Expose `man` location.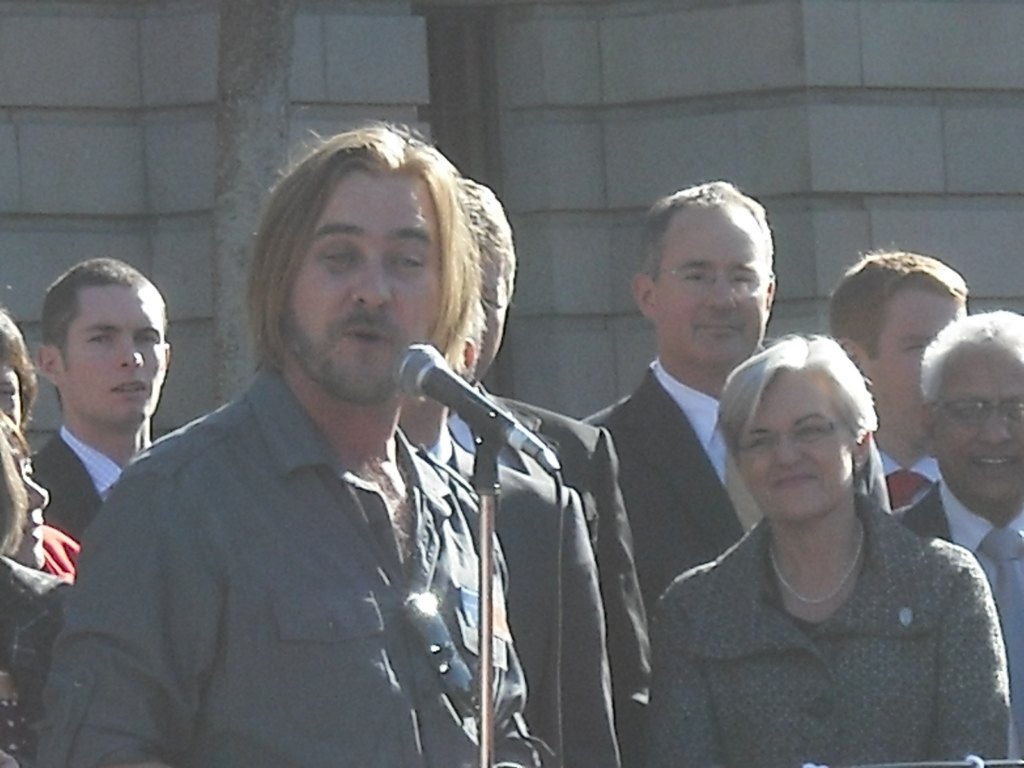
Exposed at bbox(887, 308, 1023, 767).
